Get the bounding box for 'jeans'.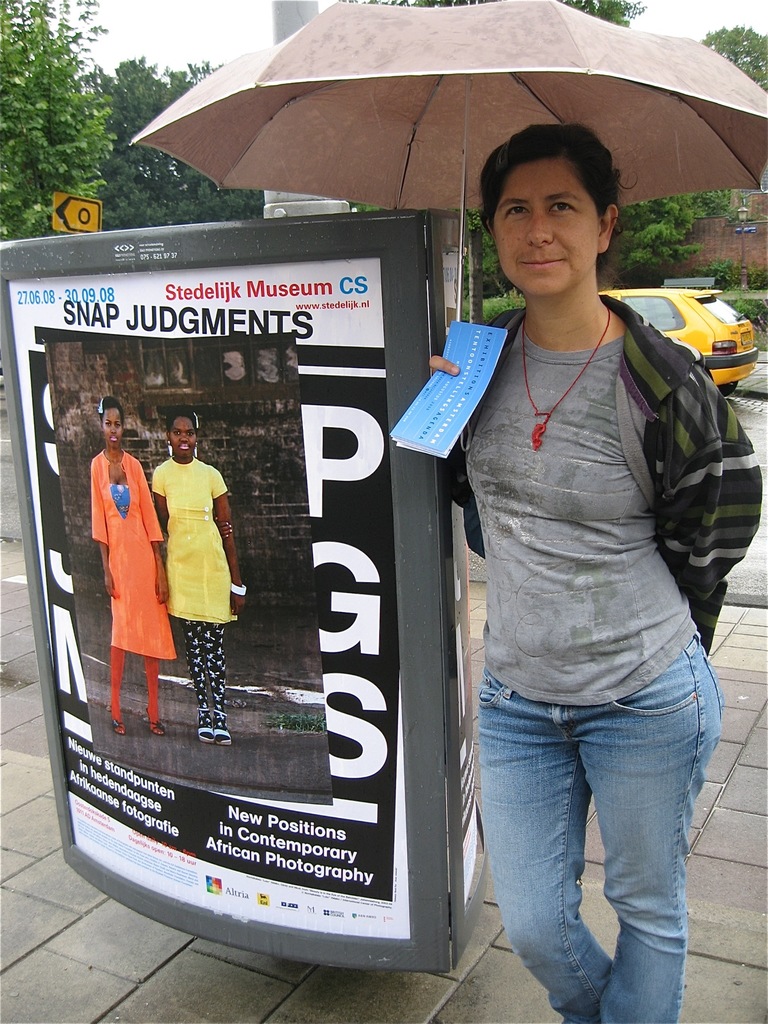
l=472, t=616, r=722, b=1023.
